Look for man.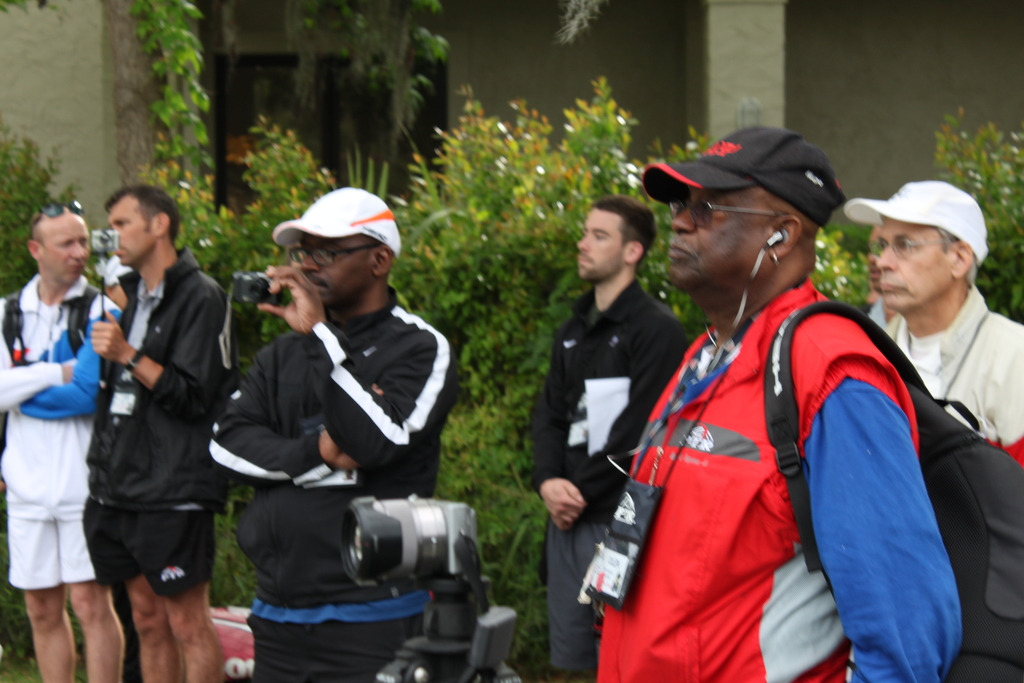
Found: [596, 128, 957, 682].
